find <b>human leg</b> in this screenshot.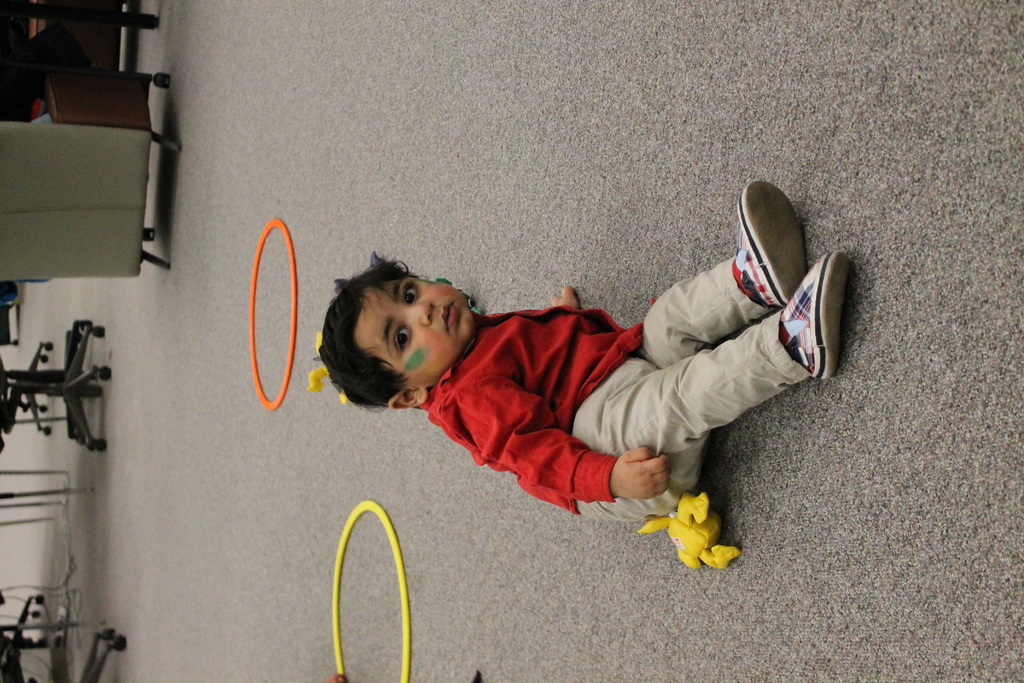
The bounding box for <b>human leg</b> is region(643, 179, 805, 374).
